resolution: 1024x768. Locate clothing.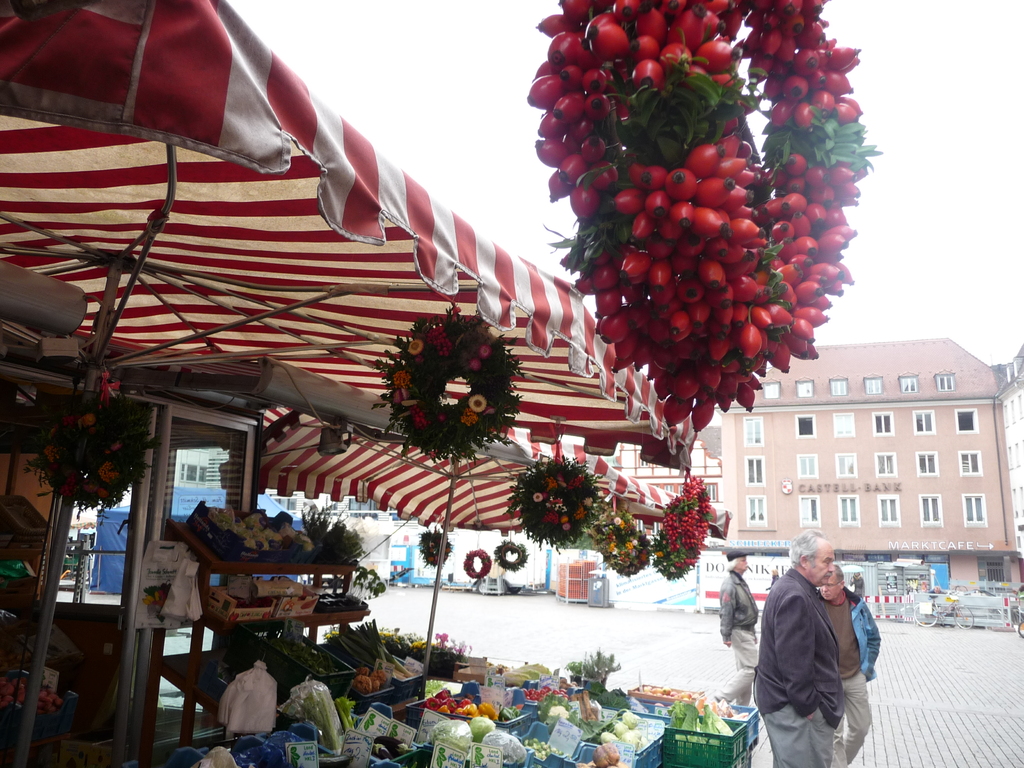
bbox(712, 564, 755, 696).
